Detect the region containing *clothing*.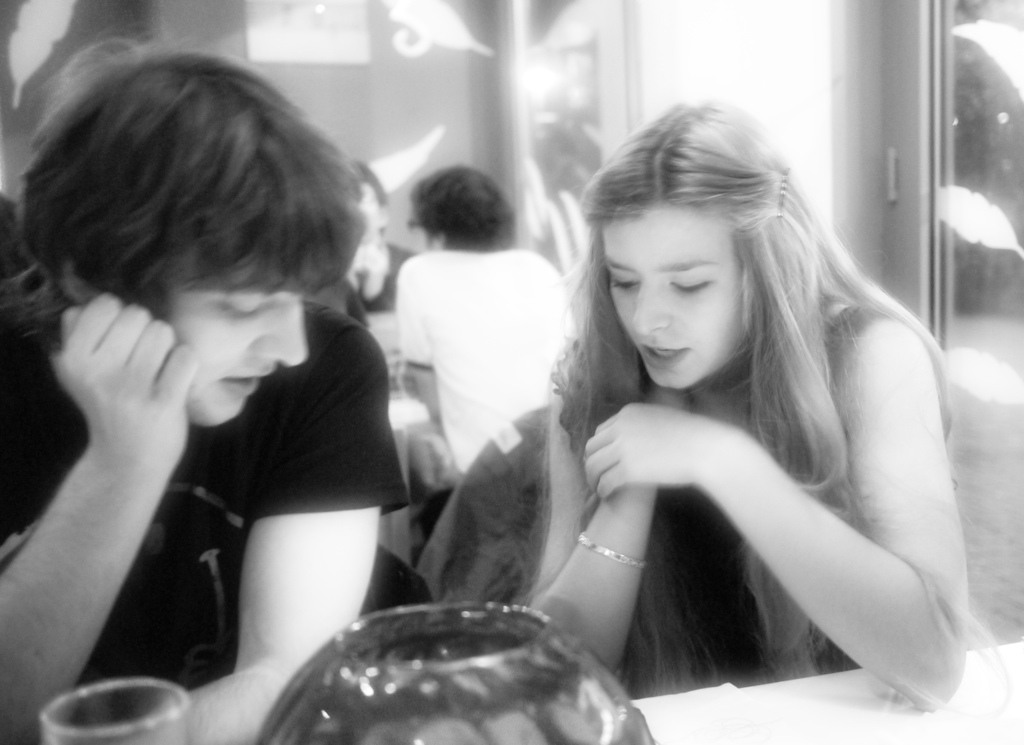
bbox=(394, 254, 584, 497).
